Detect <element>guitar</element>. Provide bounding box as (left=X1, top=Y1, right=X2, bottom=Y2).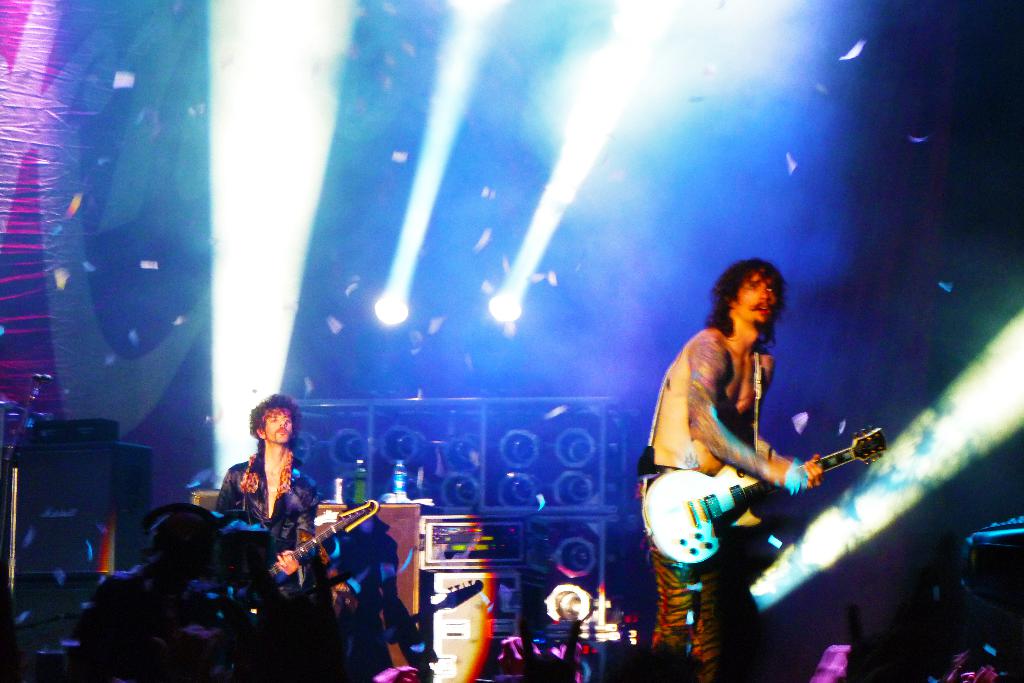
(left=247, top=497, right=381, bottom=593).
